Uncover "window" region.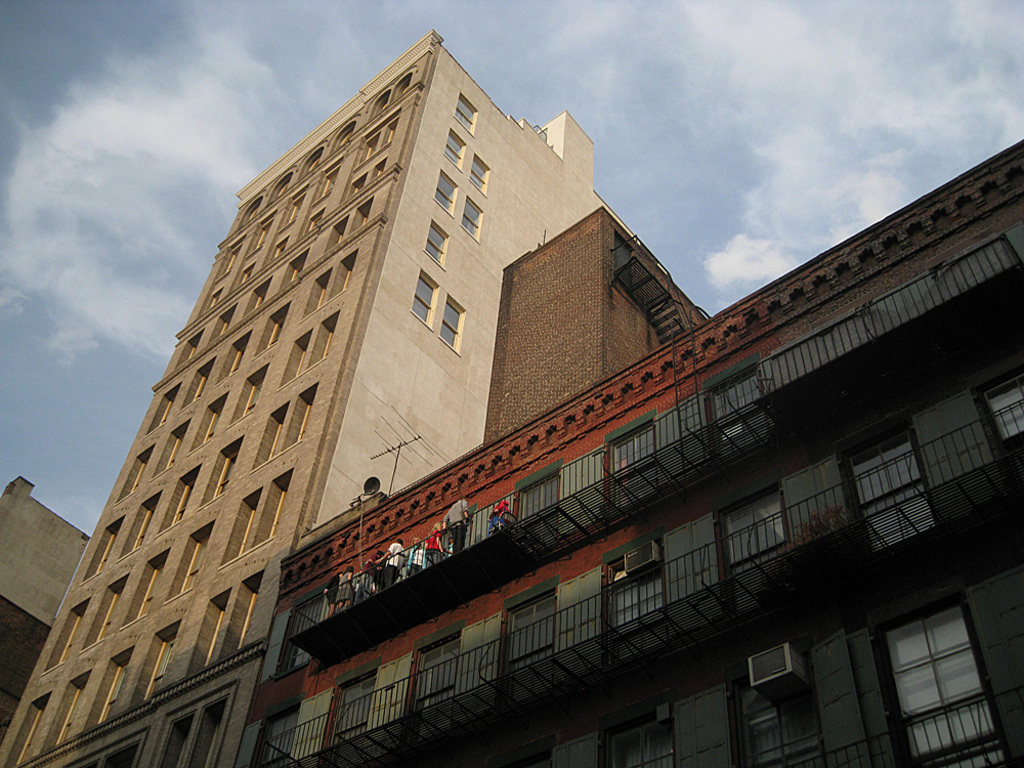
Uncovered: crop(85, 567, 140, 651).
